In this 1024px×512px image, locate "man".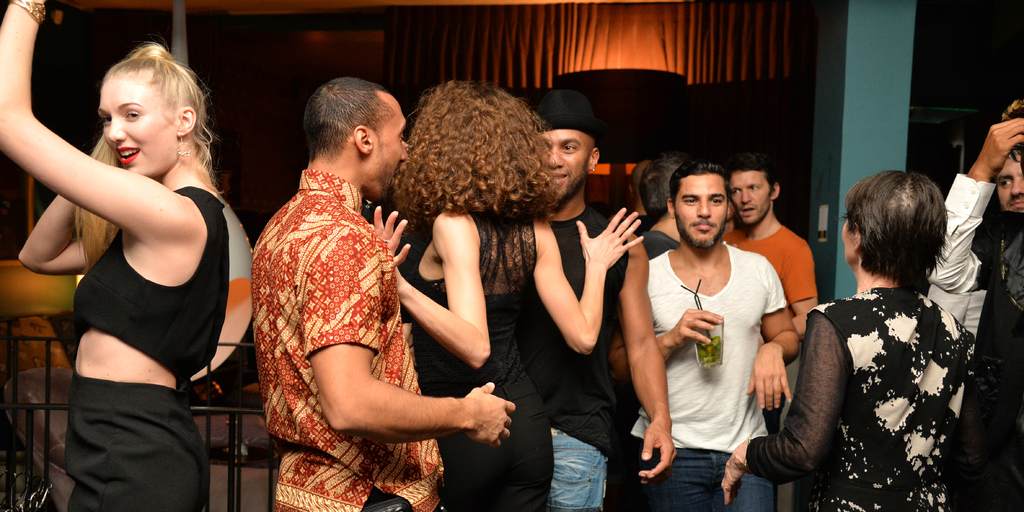
Bounding box: BBox(515, 88, 677, 511).
